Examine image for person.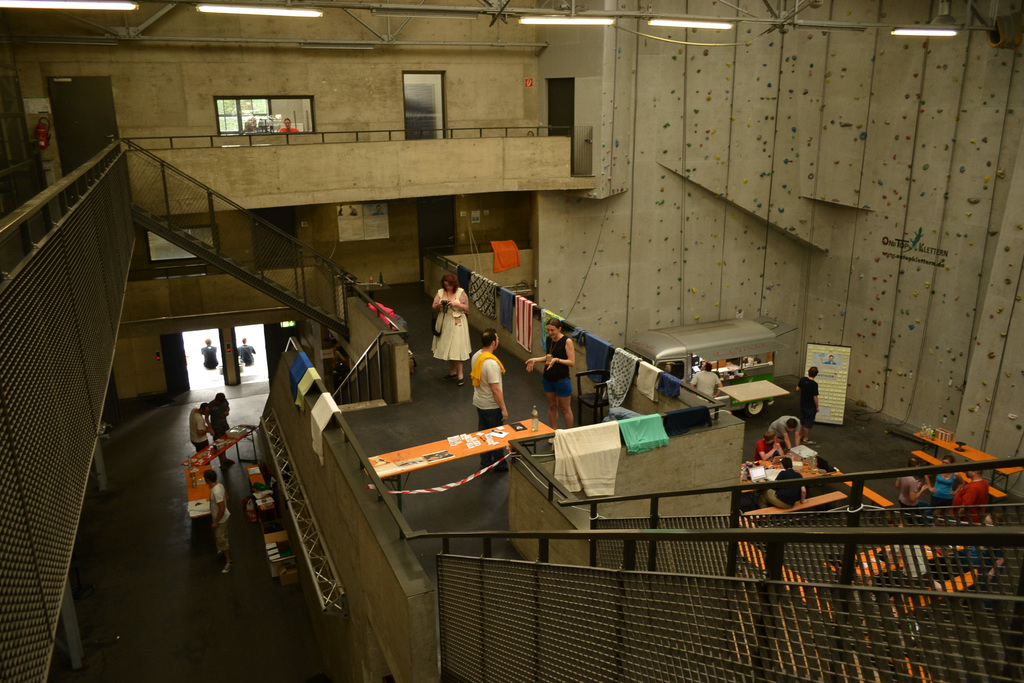
Examination result: [x1=465, y1=329, x2=514, y2=472].
